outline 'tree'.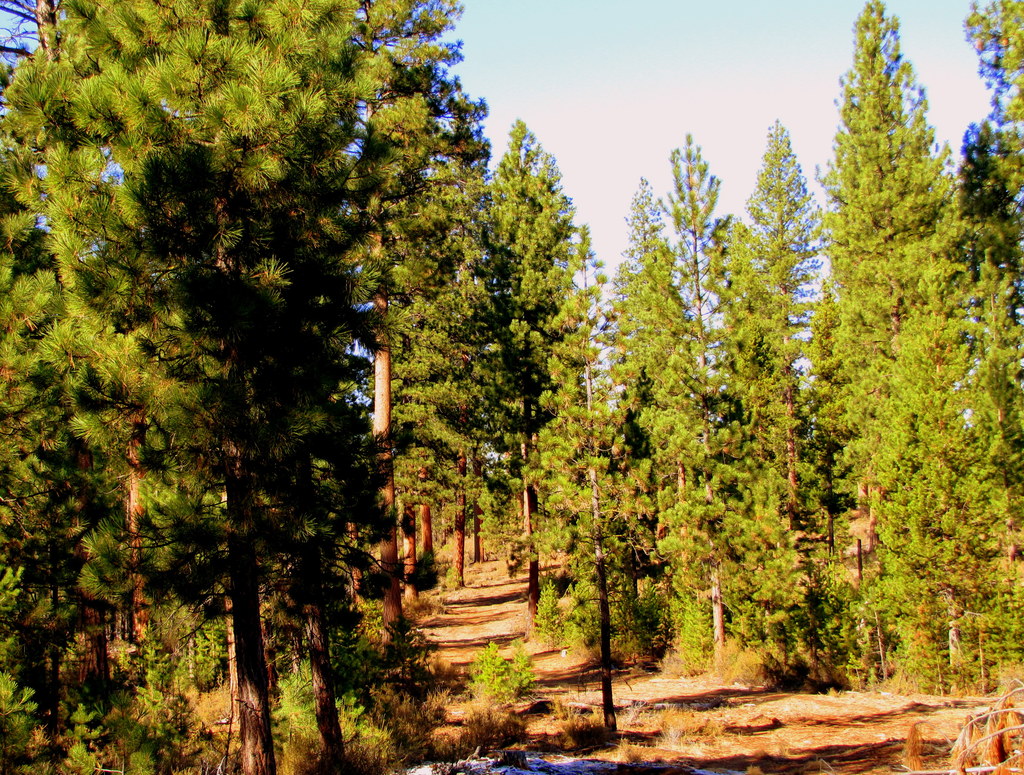
Outline: region(317, 0, 534, 727).
